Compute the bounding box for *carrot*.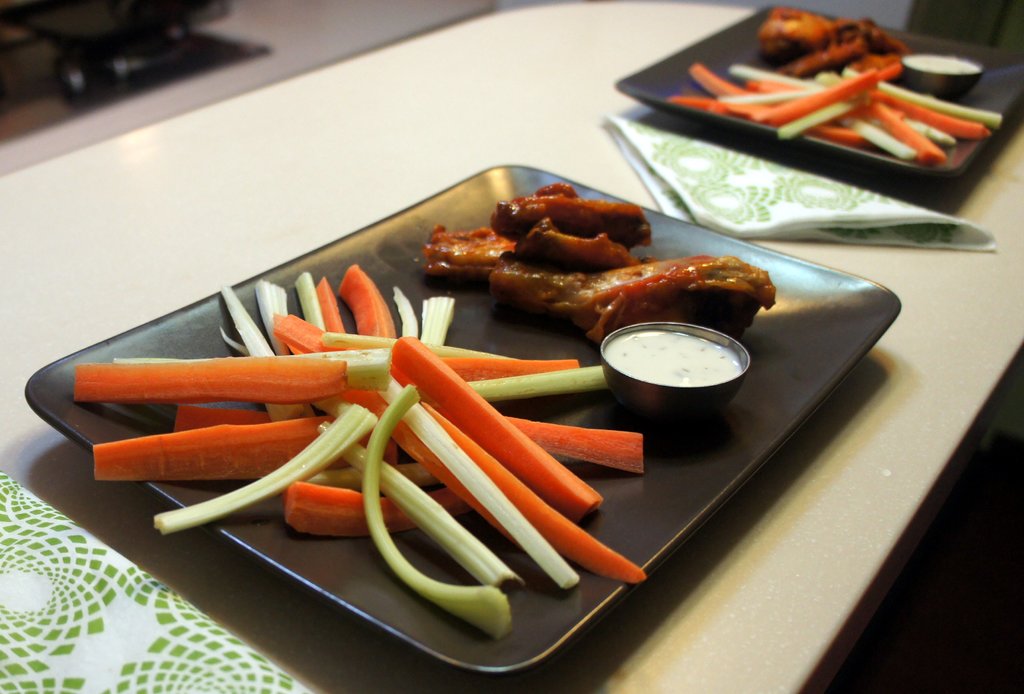
crop(286, 481, 481, 541).
